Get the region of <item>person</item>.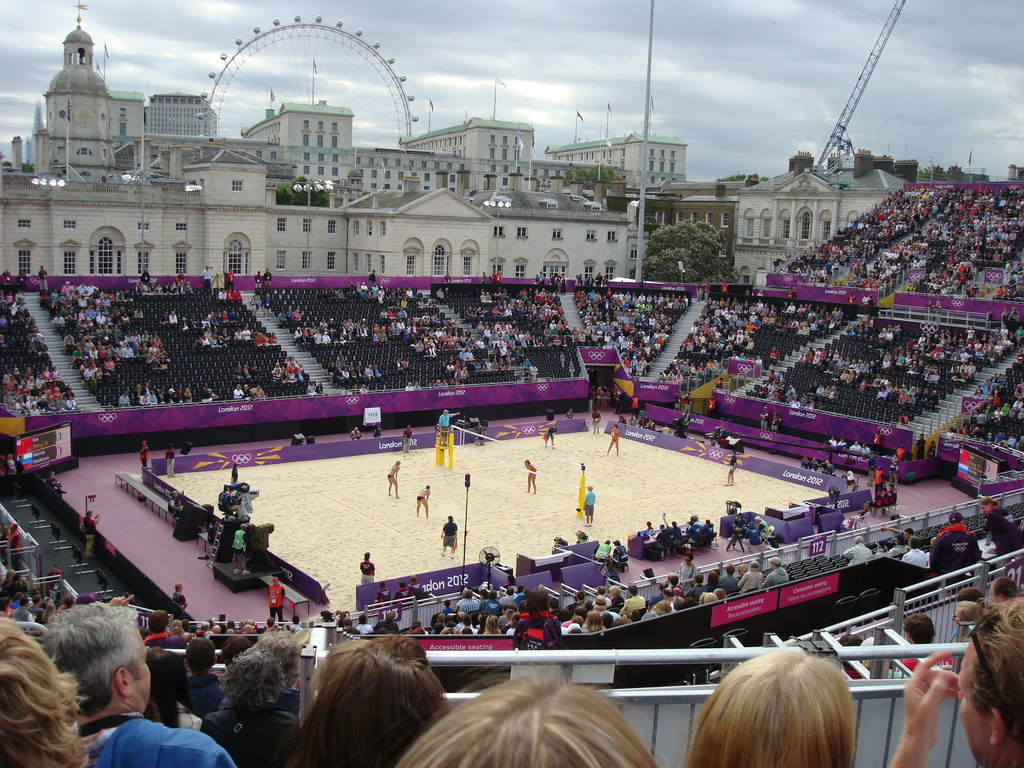
detection(595, 273, 602, 287).
